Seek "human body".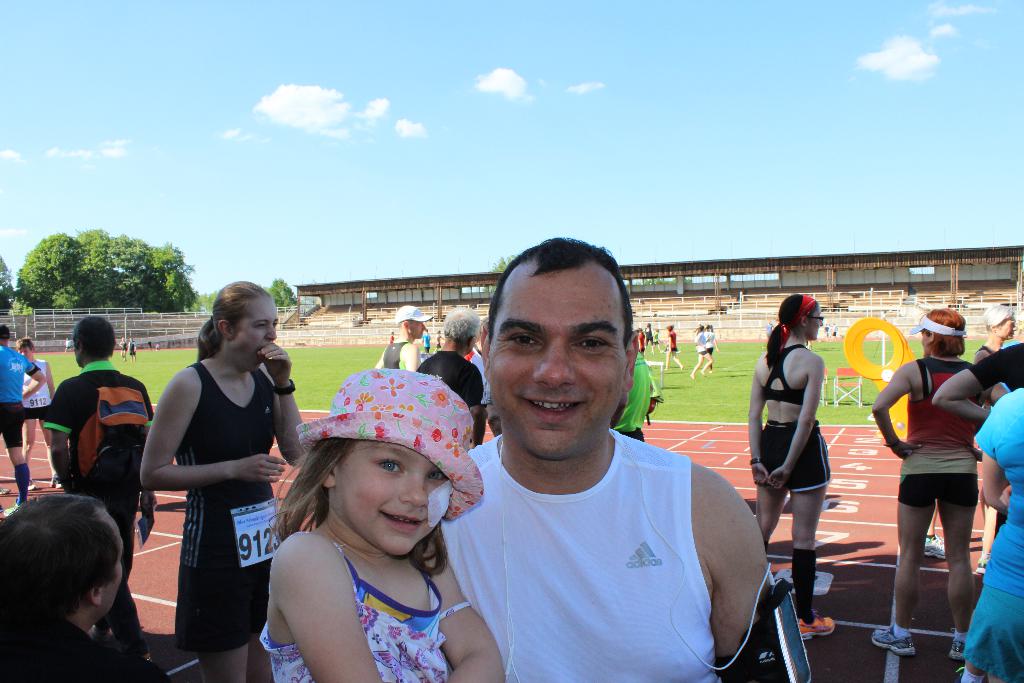
l=425, t=345, r=483, b=415.
